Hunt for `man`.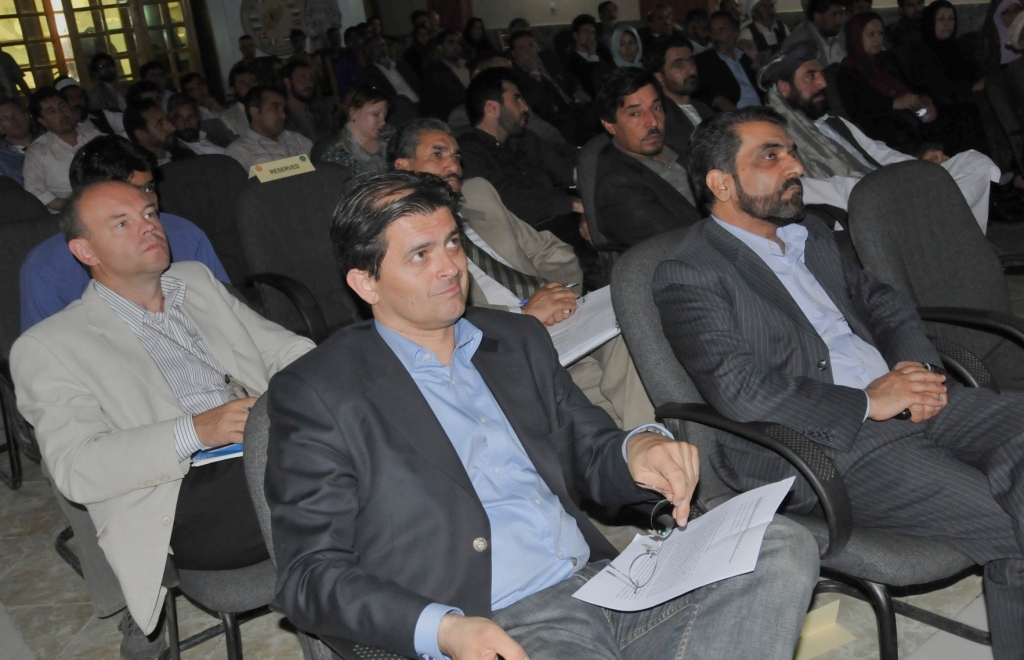
Hunted down at {"x1": 651, "y1": 102, "x2": 1023, "y2": 659}.
